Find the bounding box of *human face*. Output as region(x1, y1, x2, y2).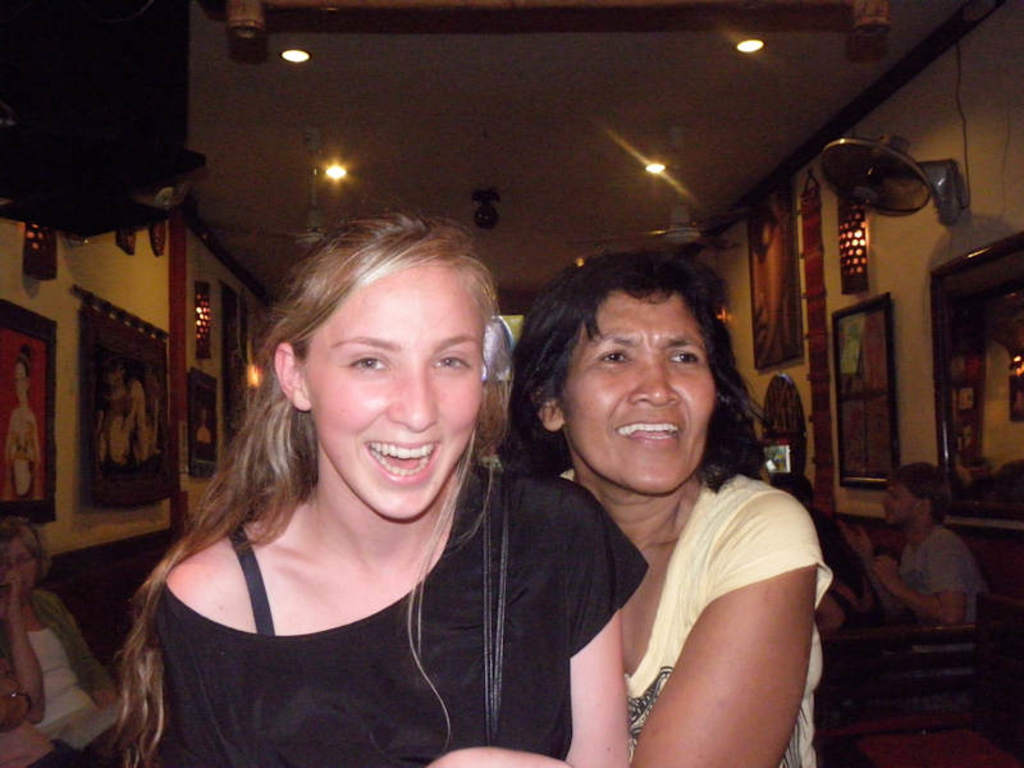
region(5, 543, 36, 596).
